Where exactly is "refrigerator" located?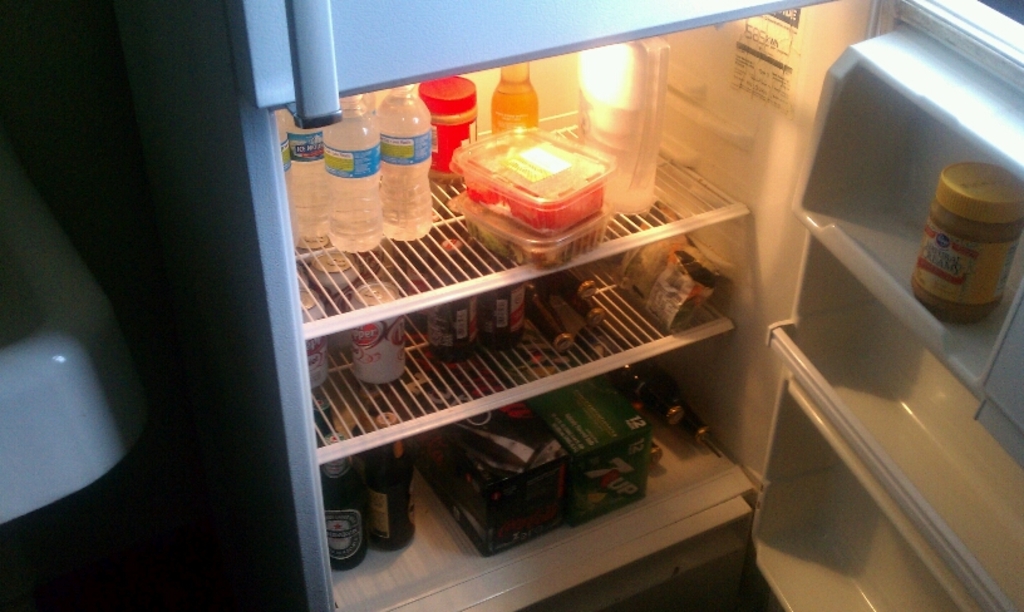
Its bounding box is bbox(110, 0, 1023, 611).
